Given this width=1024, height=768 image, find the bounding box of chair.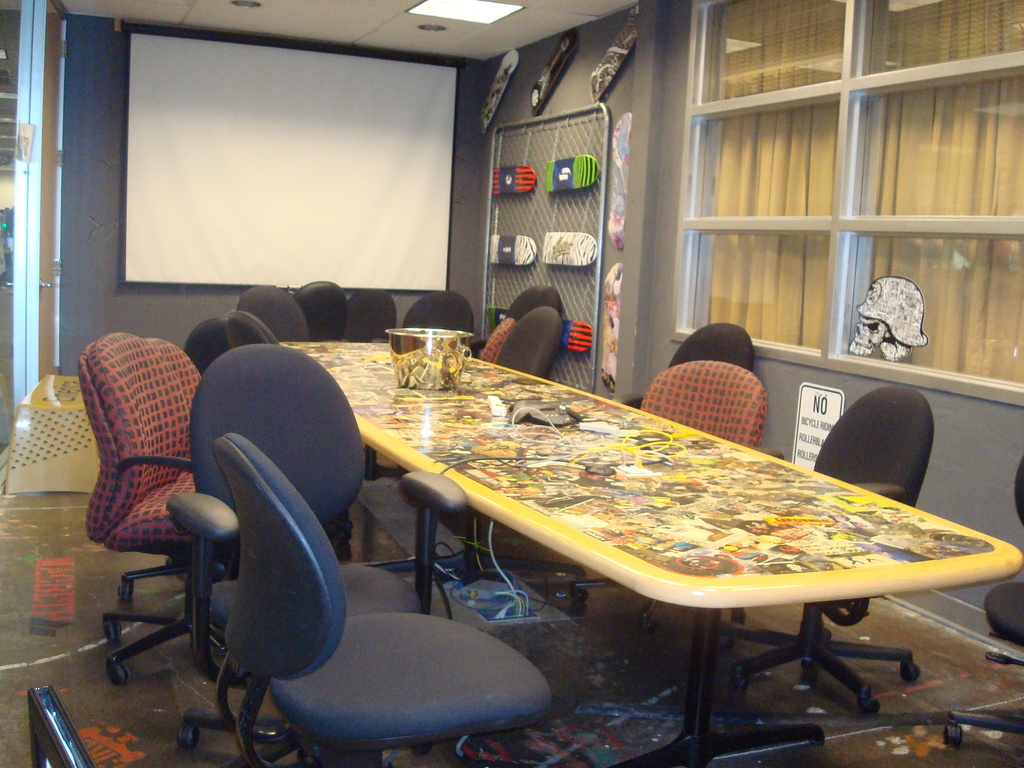
BBox(727, 385, 938, 717).
